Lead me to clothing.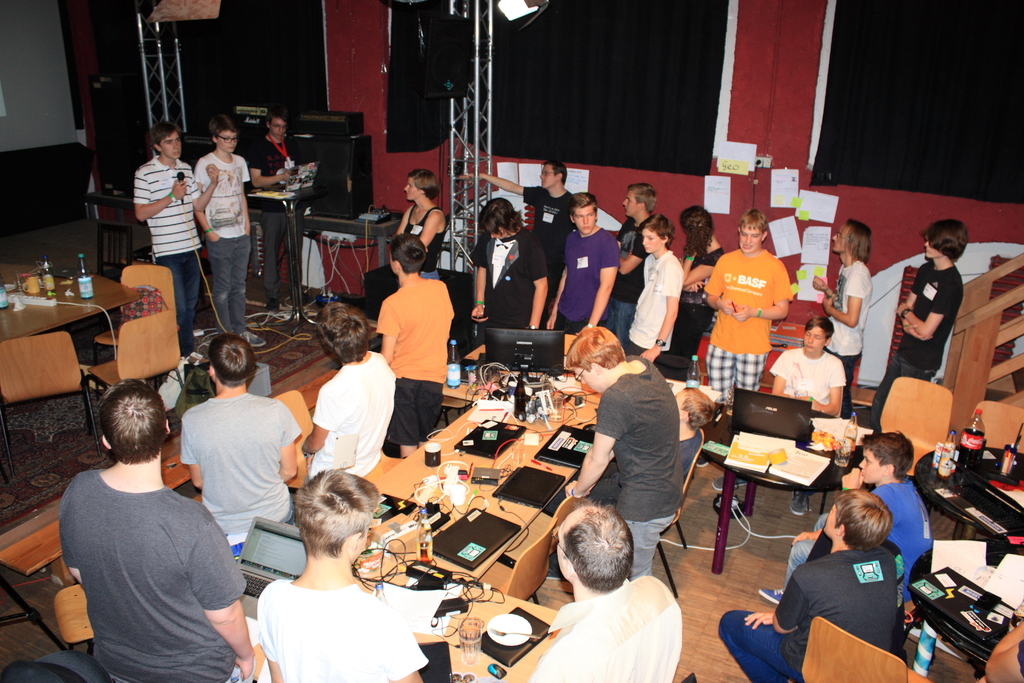
Lead to box=[207, 235, 259, 335].
